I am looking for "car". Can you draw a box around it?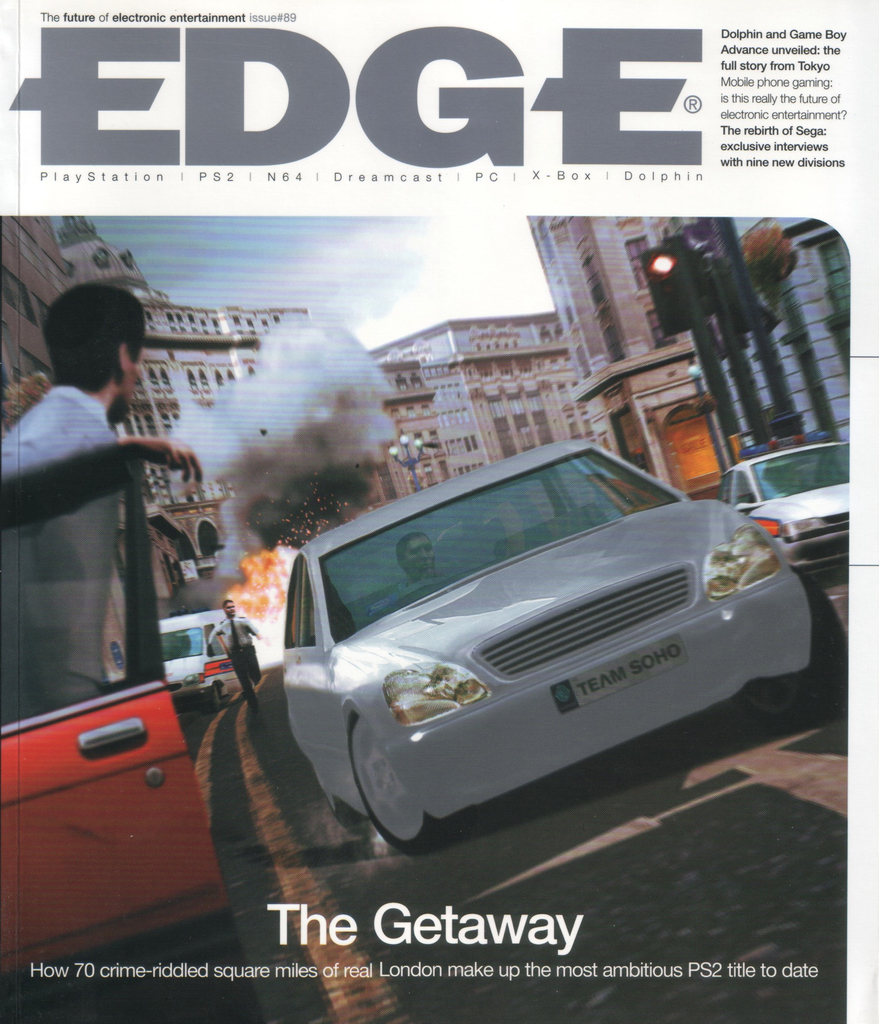
Sure, the bounding box is box(722, 442, 850, 577).
